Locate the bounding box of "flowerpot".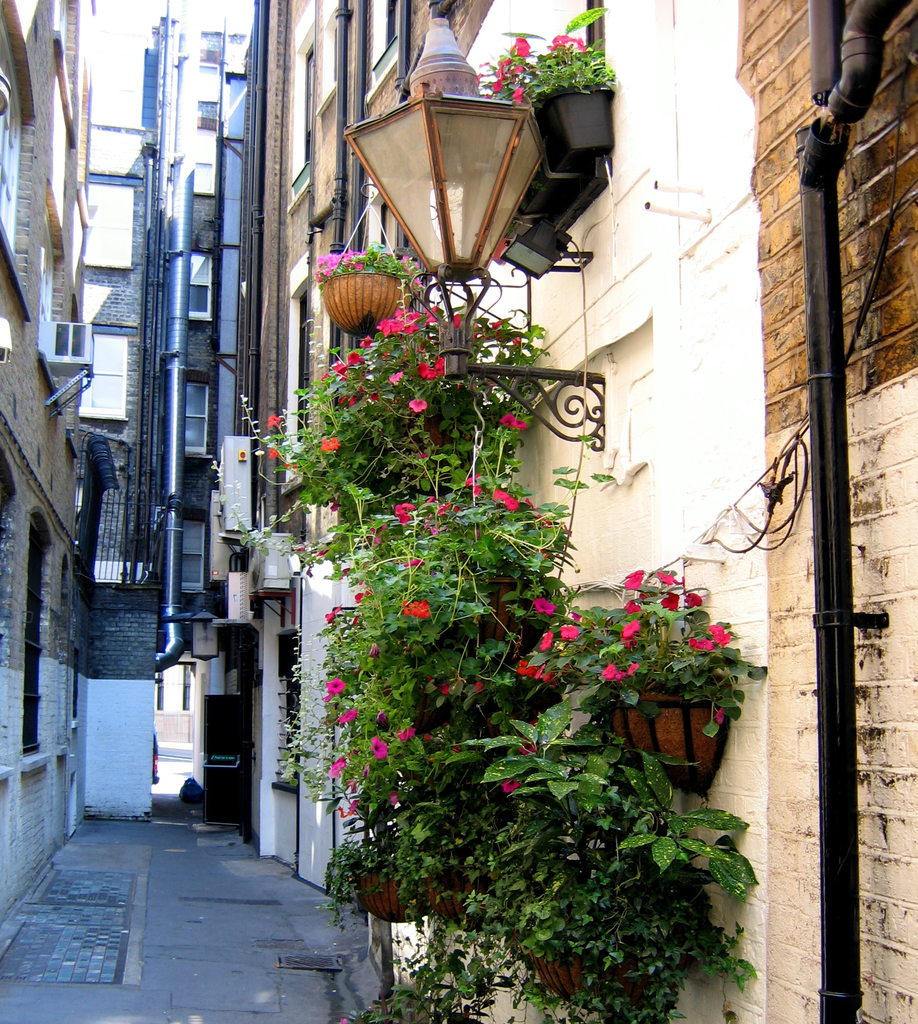
Bounding box: 442 575 550 667.
